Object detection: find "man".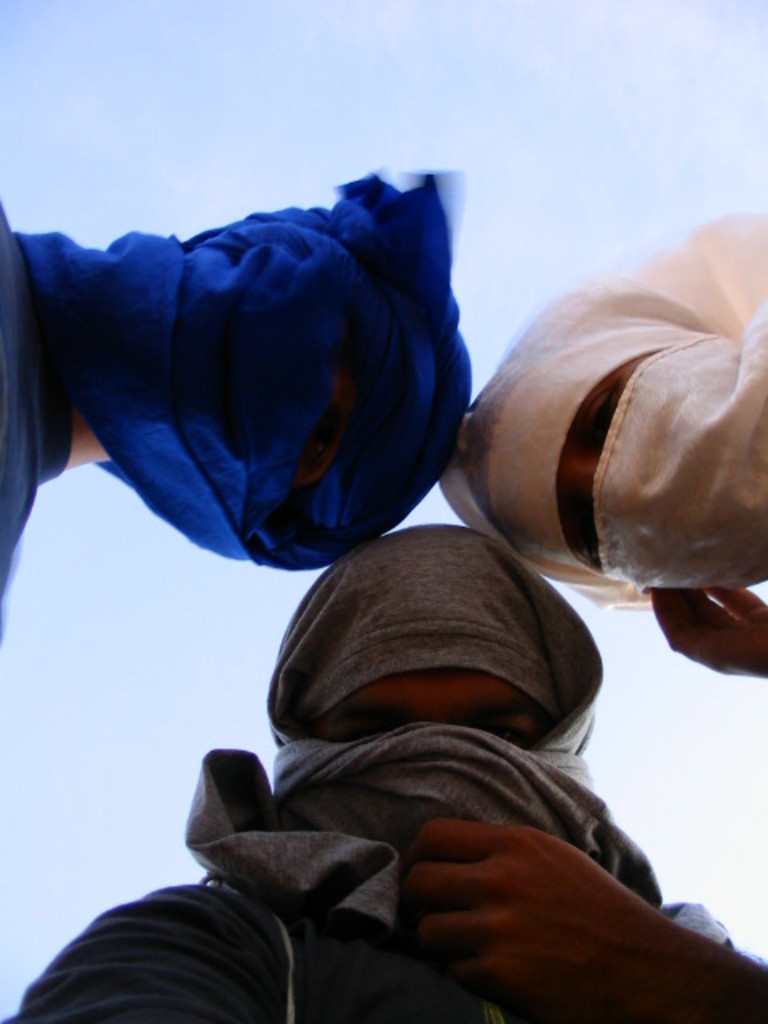
bbox=(458, 210, 766, 613).
